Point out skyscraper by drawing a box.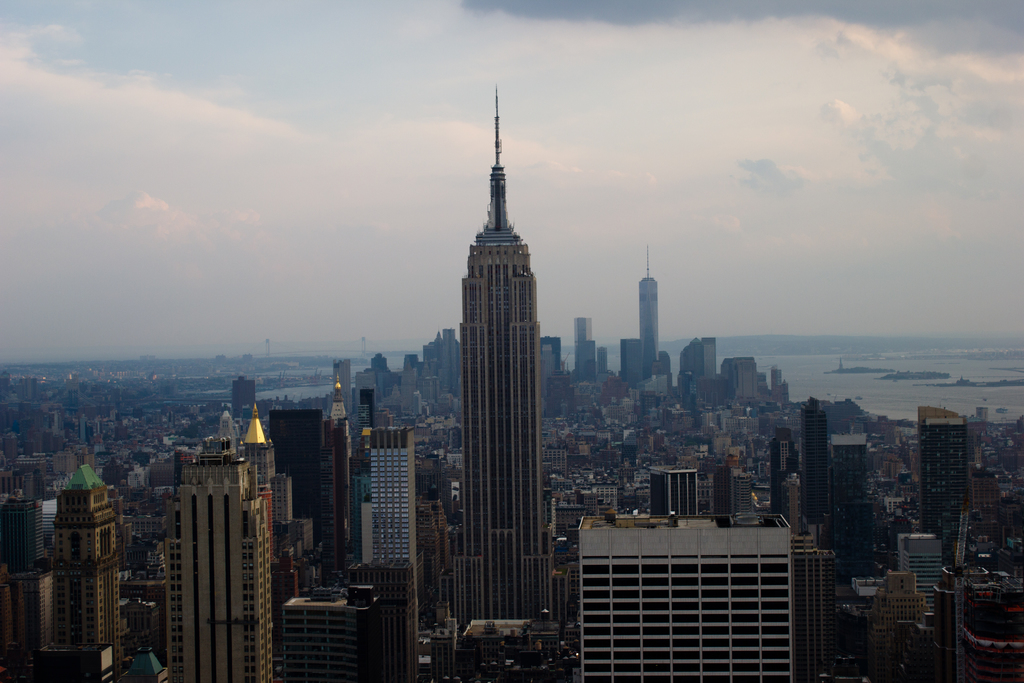
crop(929, 402, 966, 563).
